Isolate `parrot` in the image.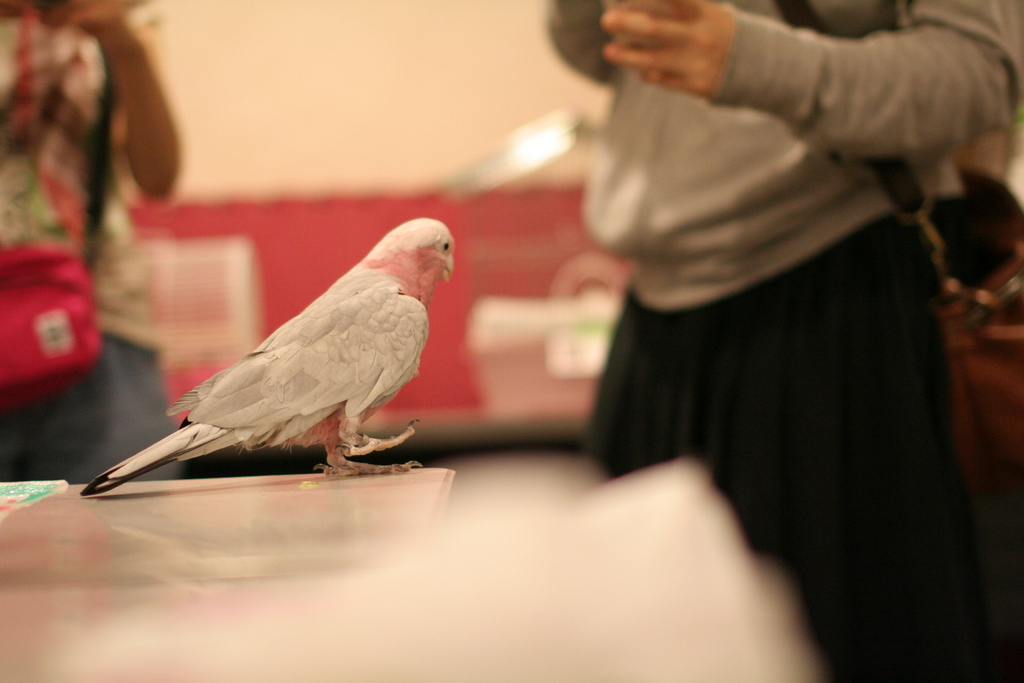
Isolated region: bbox=(72, 219, 455, 500).
